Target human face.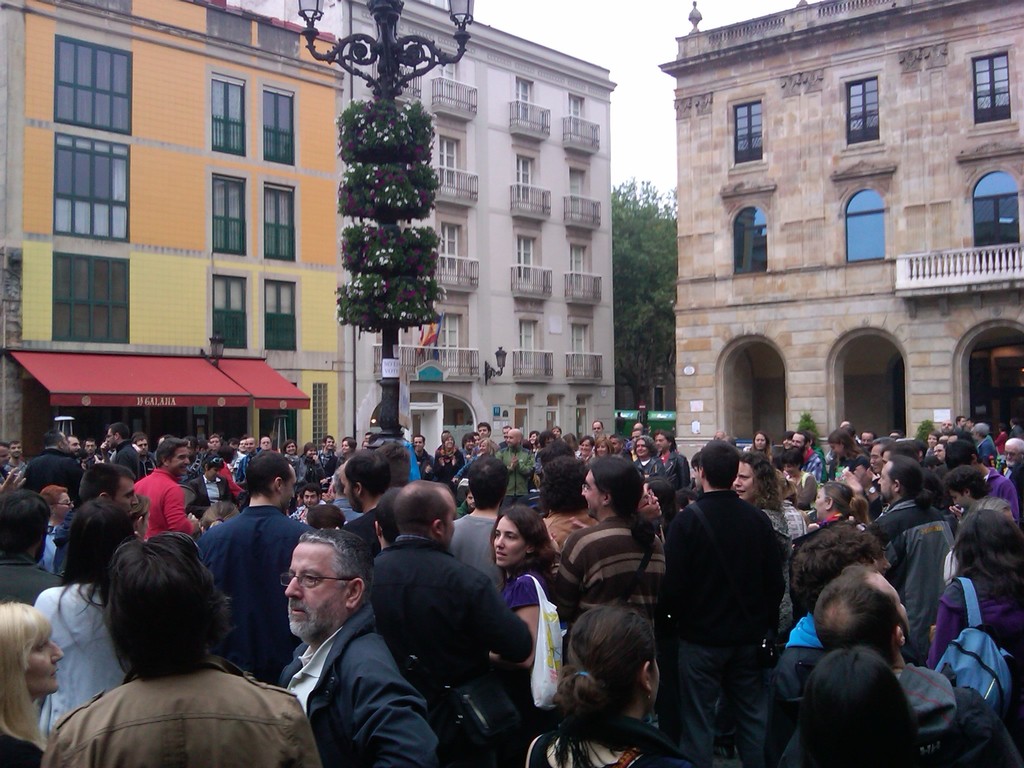
Target region: (left=754, top=438, right=767, bottom=451).
